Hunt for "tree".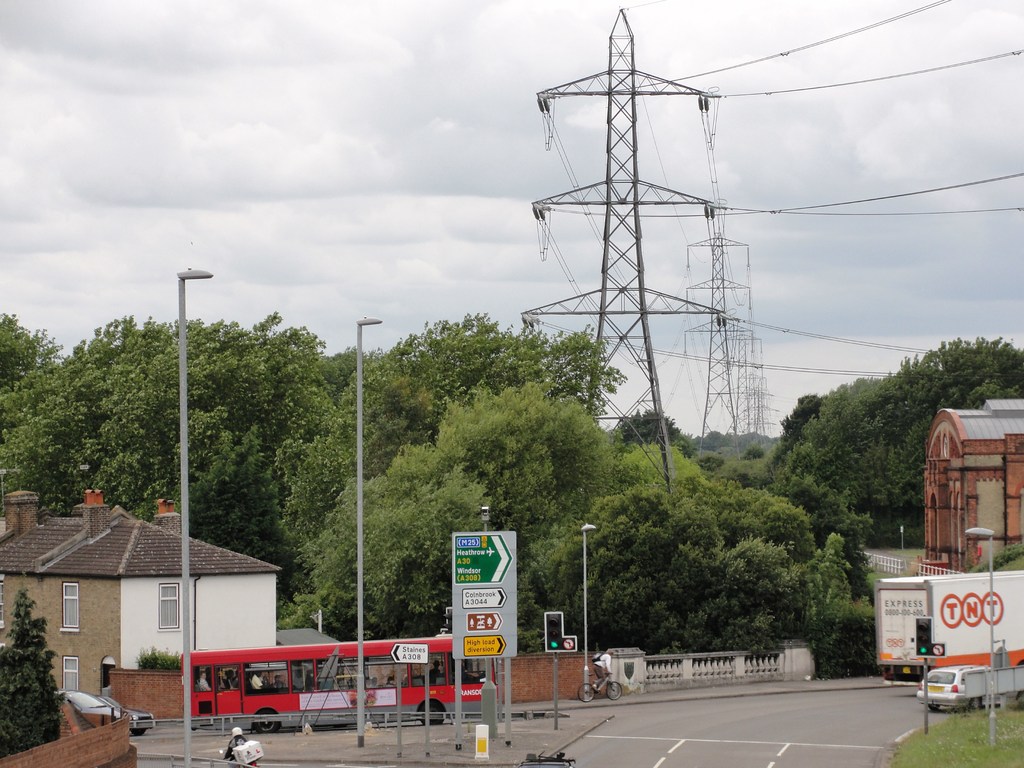
Hunted down at region(794, 375, 874, 467).
